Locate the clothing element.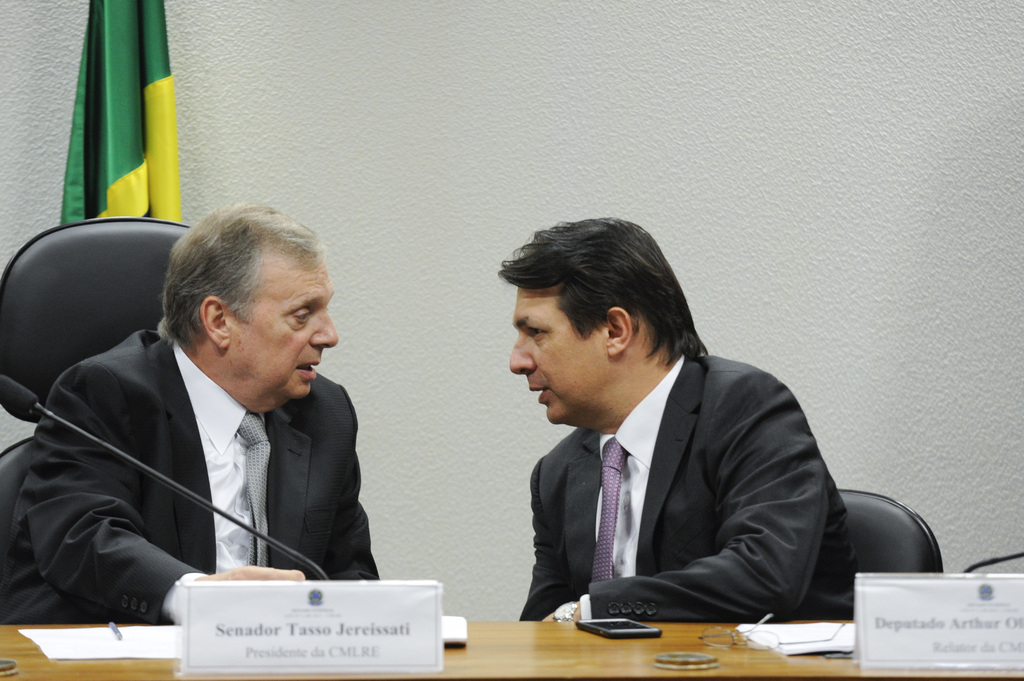
Element bbox: 0 330 378 629.
